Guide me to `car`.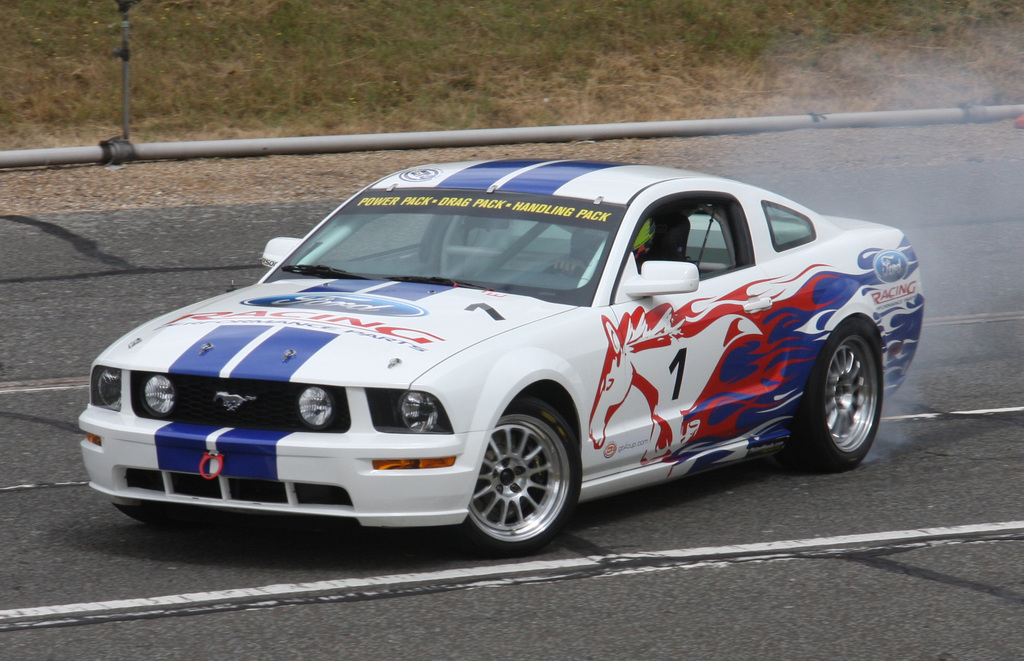
Guidance: select_region(57, 157, 935, 559).
